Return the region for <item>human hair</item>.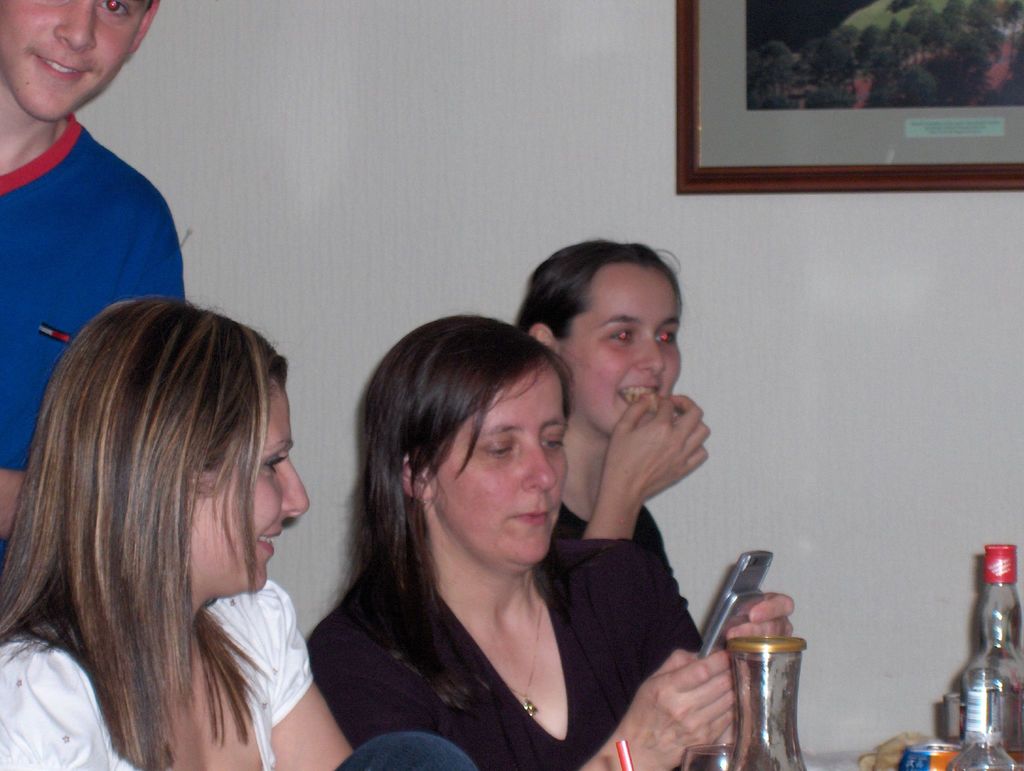
20 284 307 734.
